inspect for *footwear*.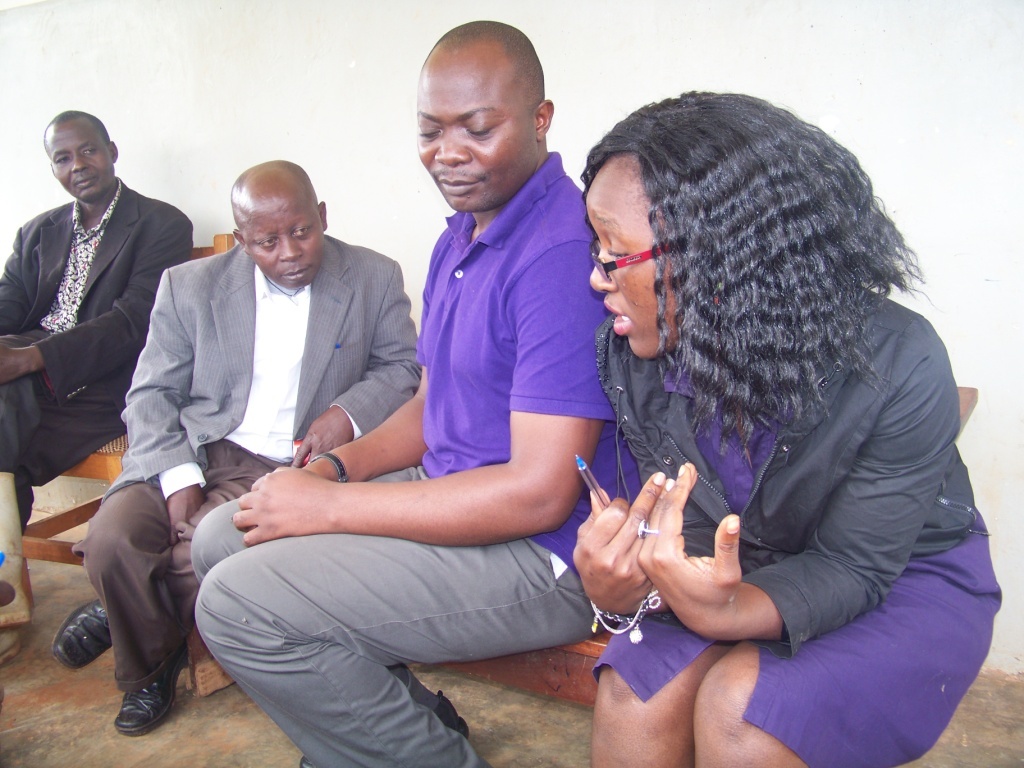
Inspection: x1=100 y1=651 x2=174 y2=752.
